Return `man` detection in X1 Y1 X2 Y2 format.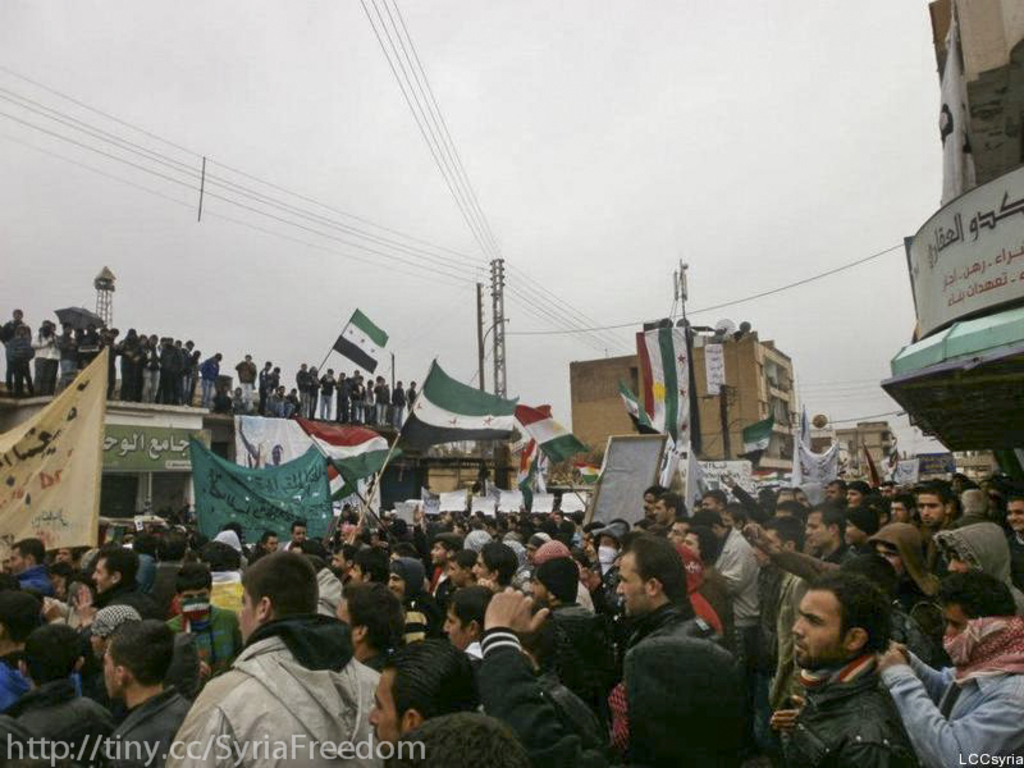
443 543 486 603.
